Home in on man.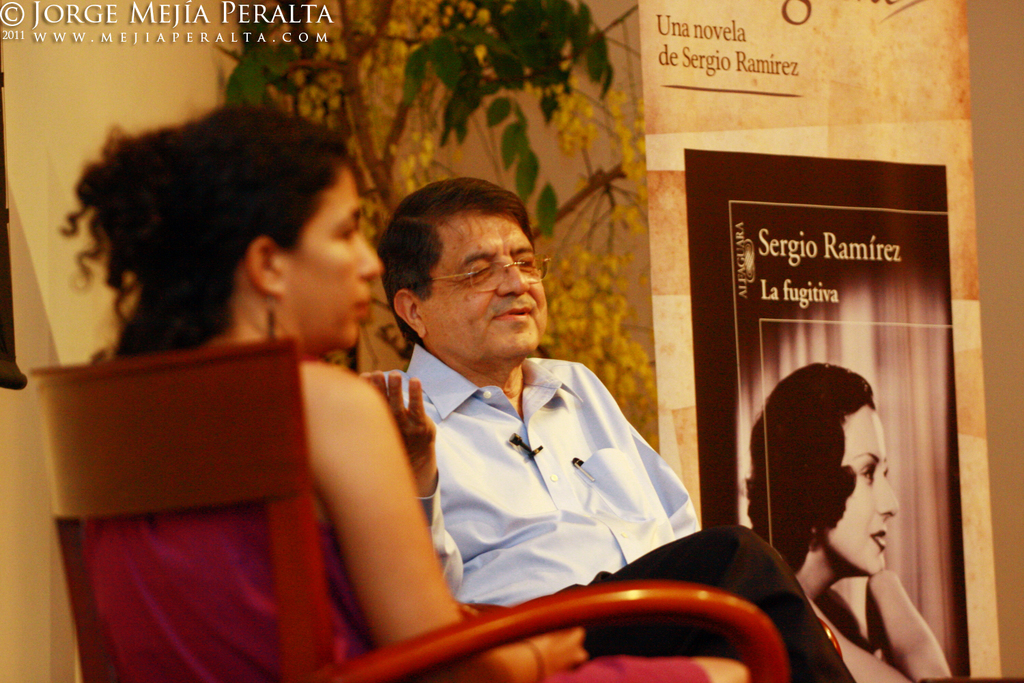
Homed in at 364, 179, 857, 682.
